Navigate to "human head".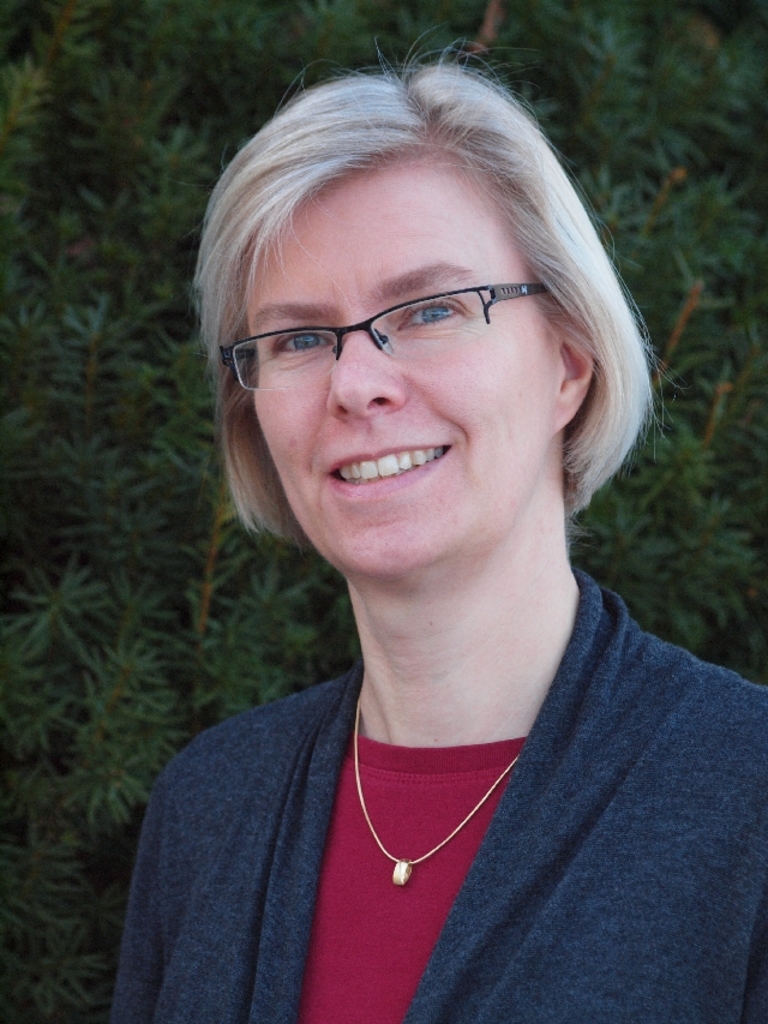
Navigation target: <region>210, 72, 614, 535</region>.
